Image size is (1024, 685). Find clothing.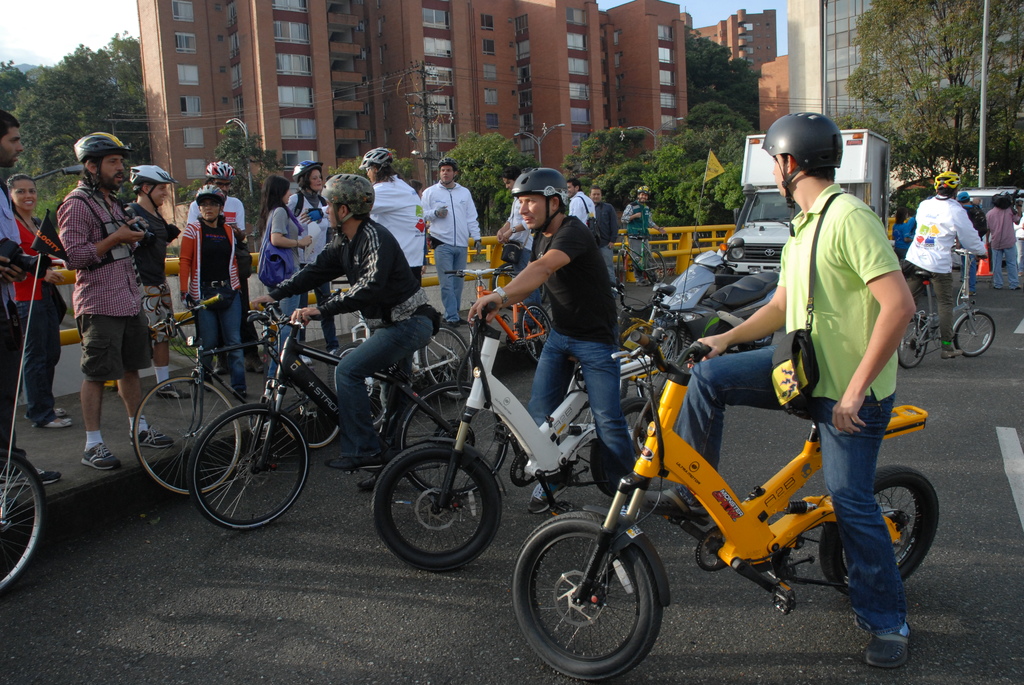
left=617, top=189, right=672, bottom=282.
